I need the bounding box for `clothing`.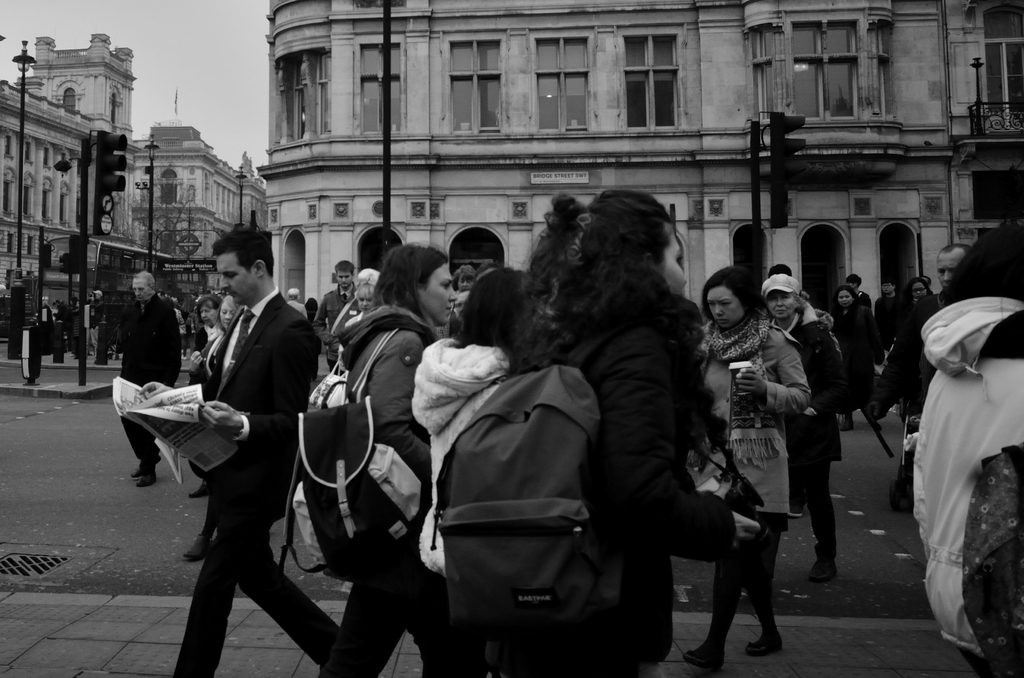
Here it is: locate(319, 300, 452, 677).
